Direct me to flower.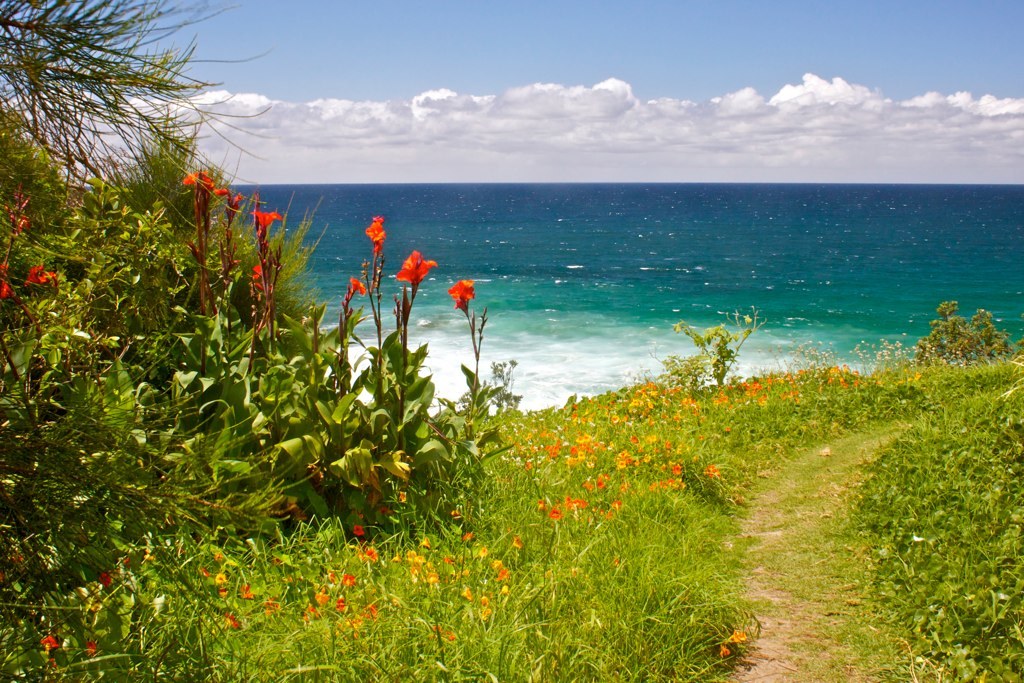
Direction: {"left": 101, "top": 572, "right": 112, "bottom": 586}.
